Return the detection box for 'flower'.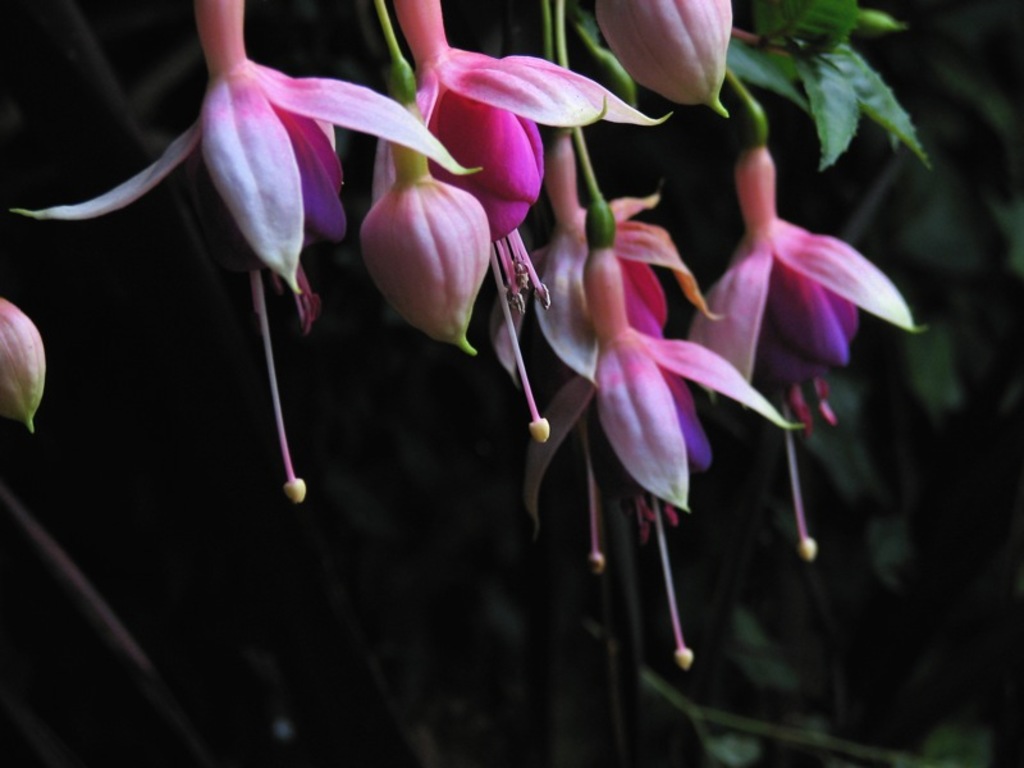
bbox(692, 146, 897, 407).
